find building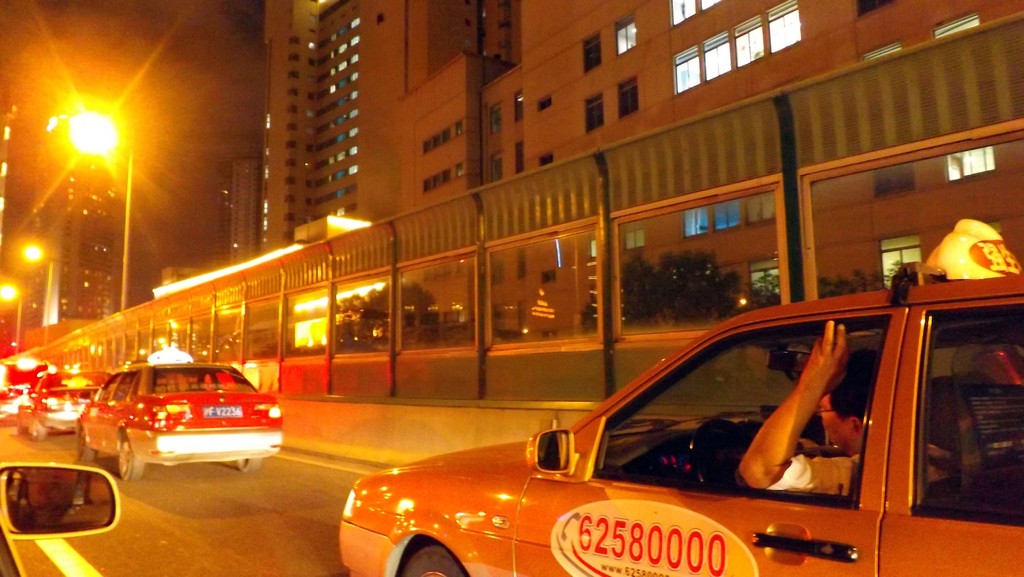
select_region(0, 131, 135, 326)
